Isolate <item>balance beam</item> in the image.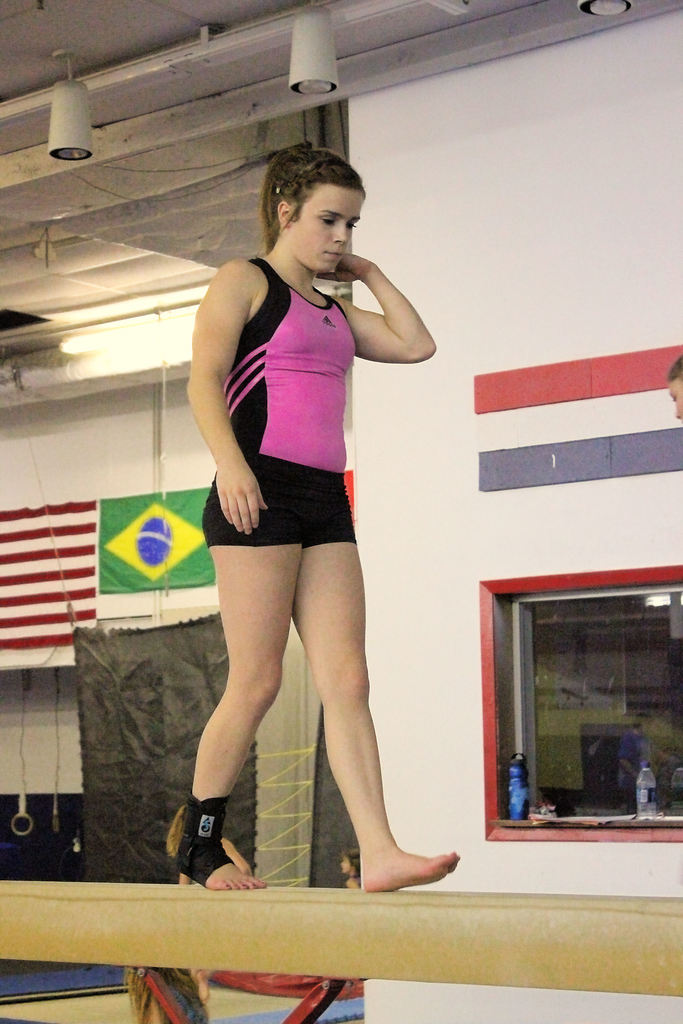
Isolated region: [2,879,682,1000].
